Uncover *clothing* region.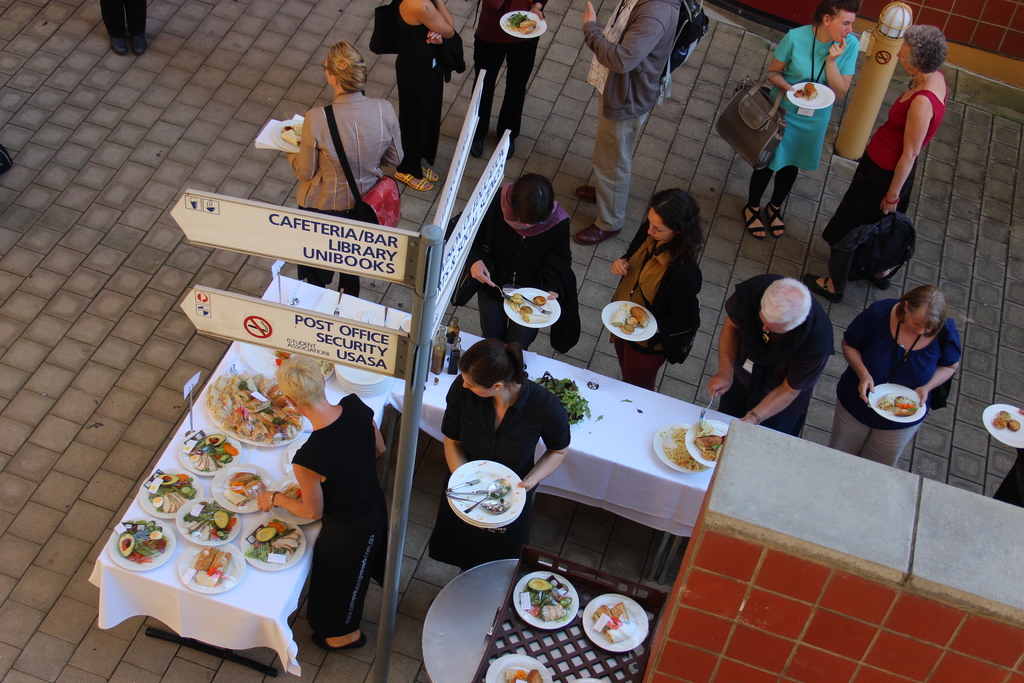
Uncovered: select_region(103, 0, 137, 49).
